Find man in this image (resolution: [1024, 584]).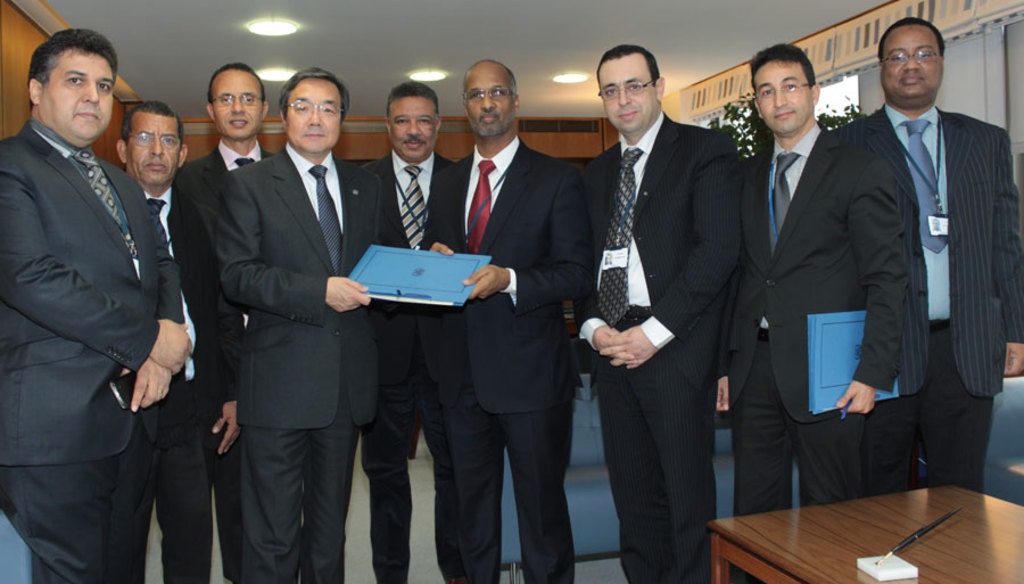
crop(115, 102, 245, 583).
